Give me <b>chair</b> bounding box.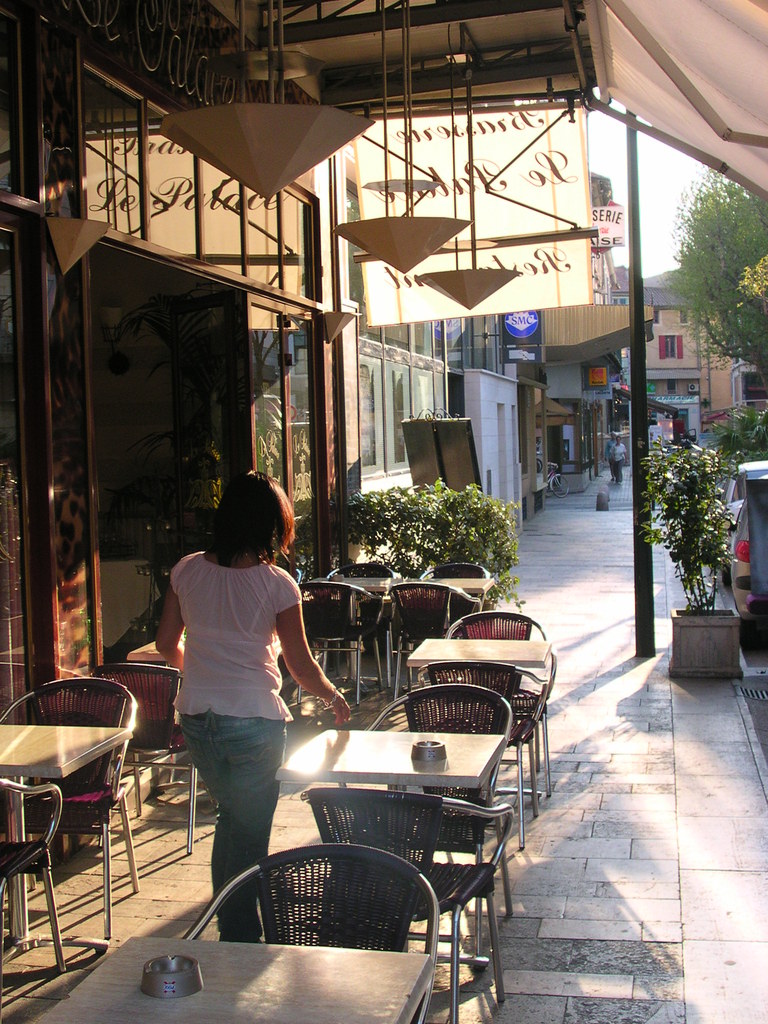
[446,609,551,786].
